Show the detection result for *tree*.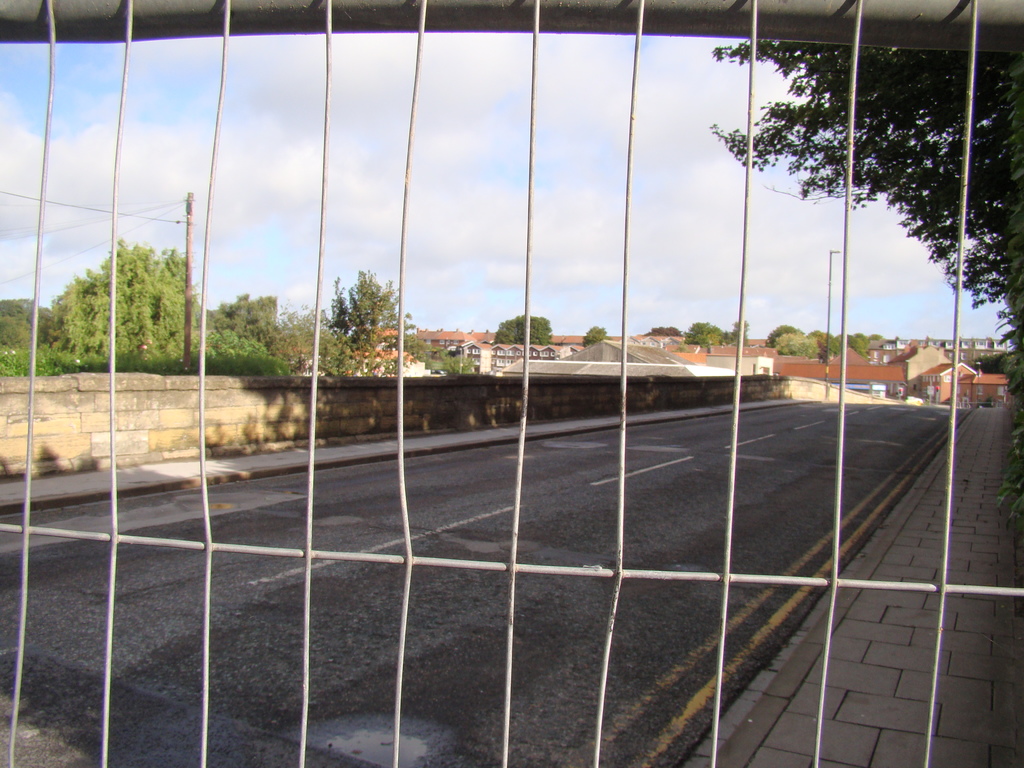
detection(335, 279, 423, 377).
